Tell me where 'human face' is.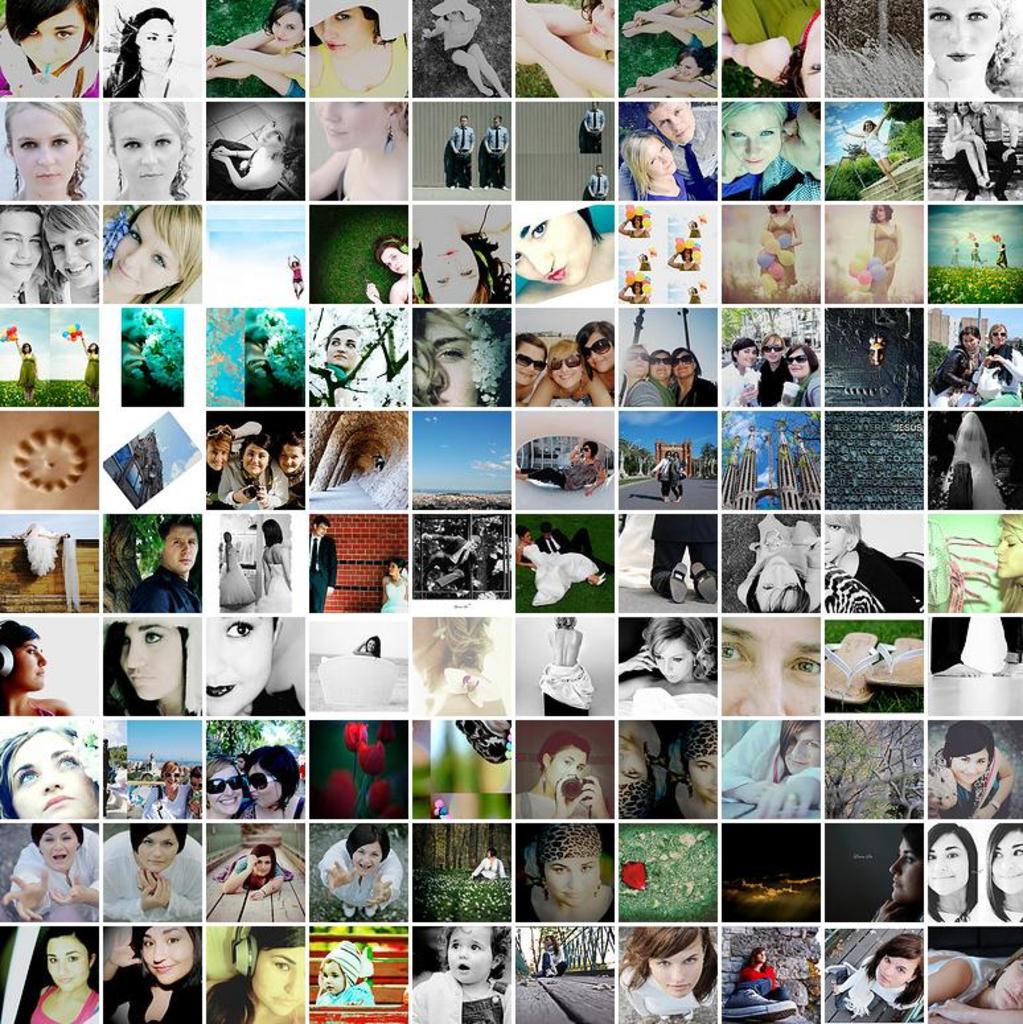
'human face' is at (left=34, top=827, right=82, bottom=871).
